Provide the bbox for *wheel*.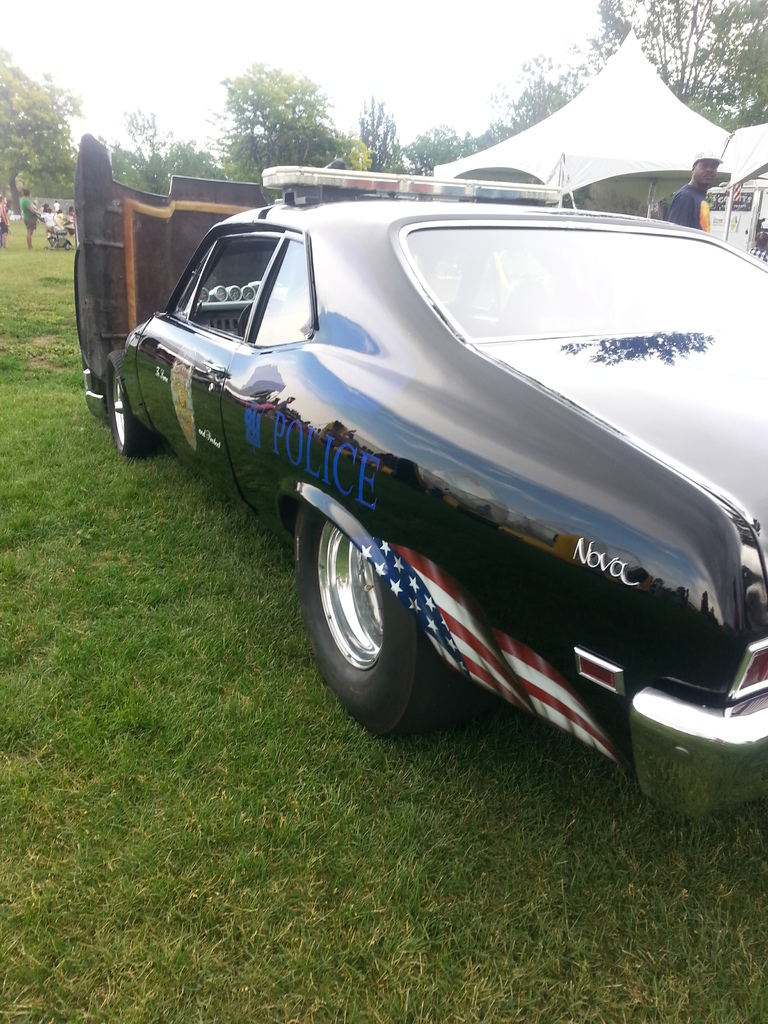
detection(296, 491, 438, 723).
